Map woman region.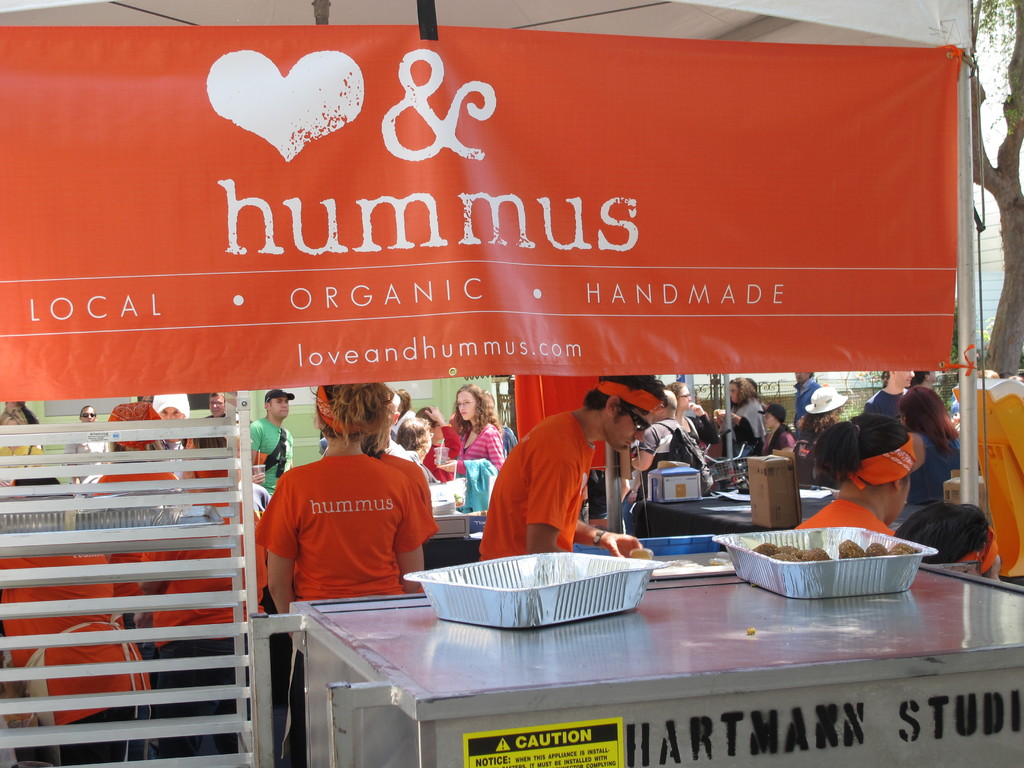
Mapped to {"x1": 796, "y1": 412, "x2": 915, "y2": 536}.
